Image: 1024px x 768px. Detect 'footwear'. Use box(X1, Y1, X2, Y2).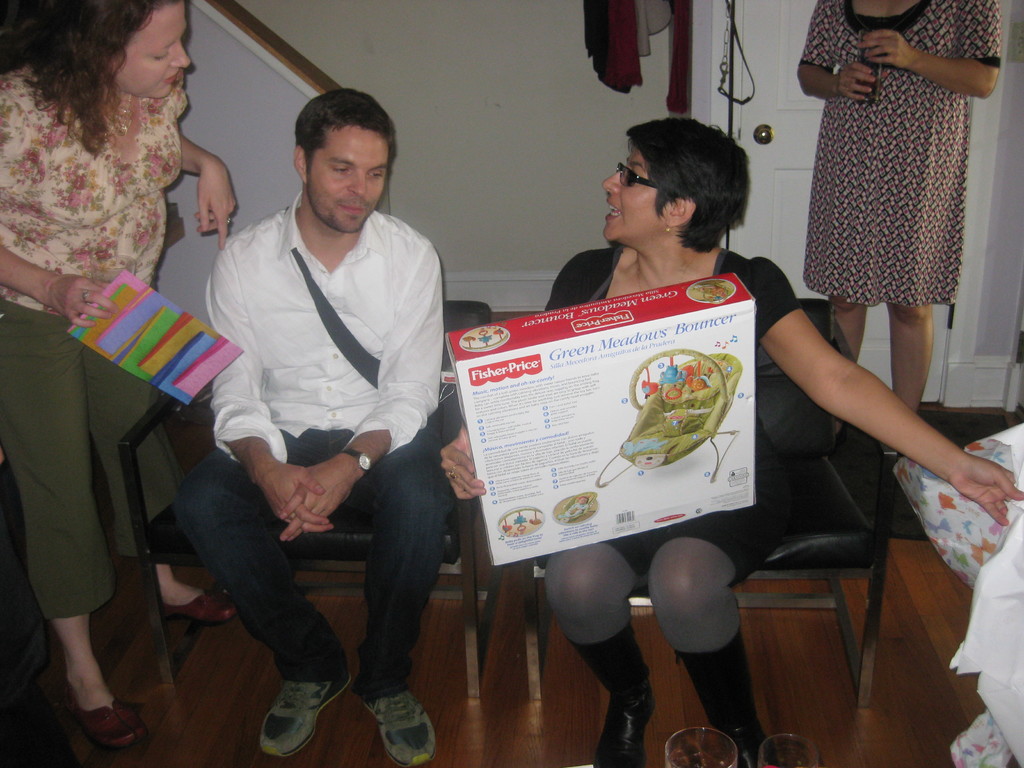
box(260, 671, 354, 759).
